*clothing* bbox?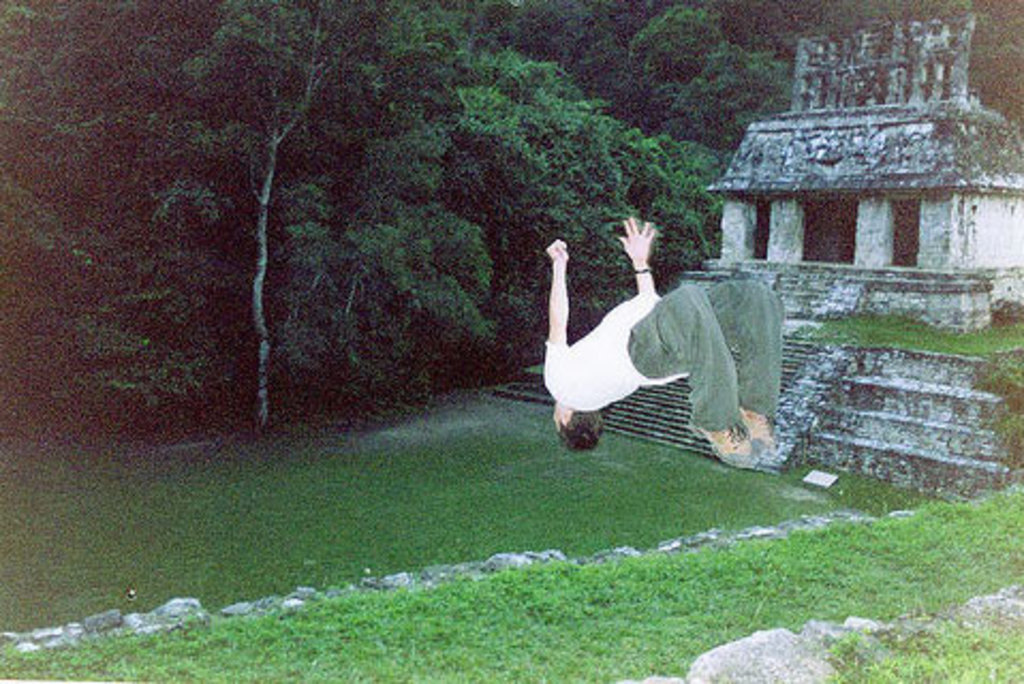
<region>534, 284, 785, 434</region>
